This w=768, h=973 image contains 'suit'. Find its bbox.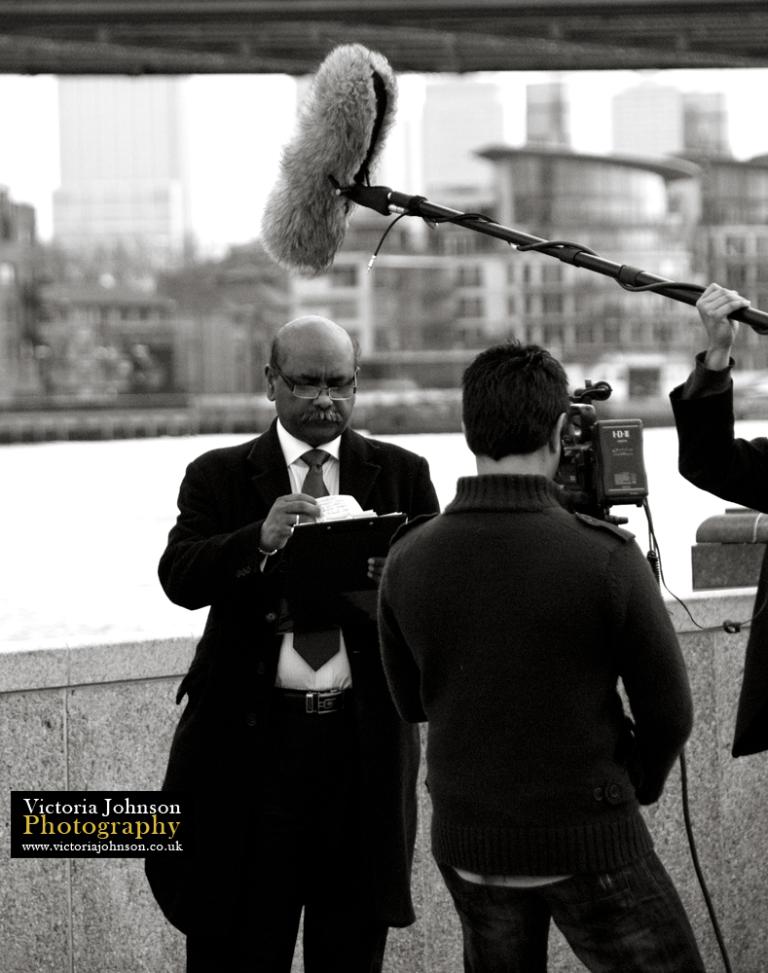
detection(219, 312, 501, 940).
